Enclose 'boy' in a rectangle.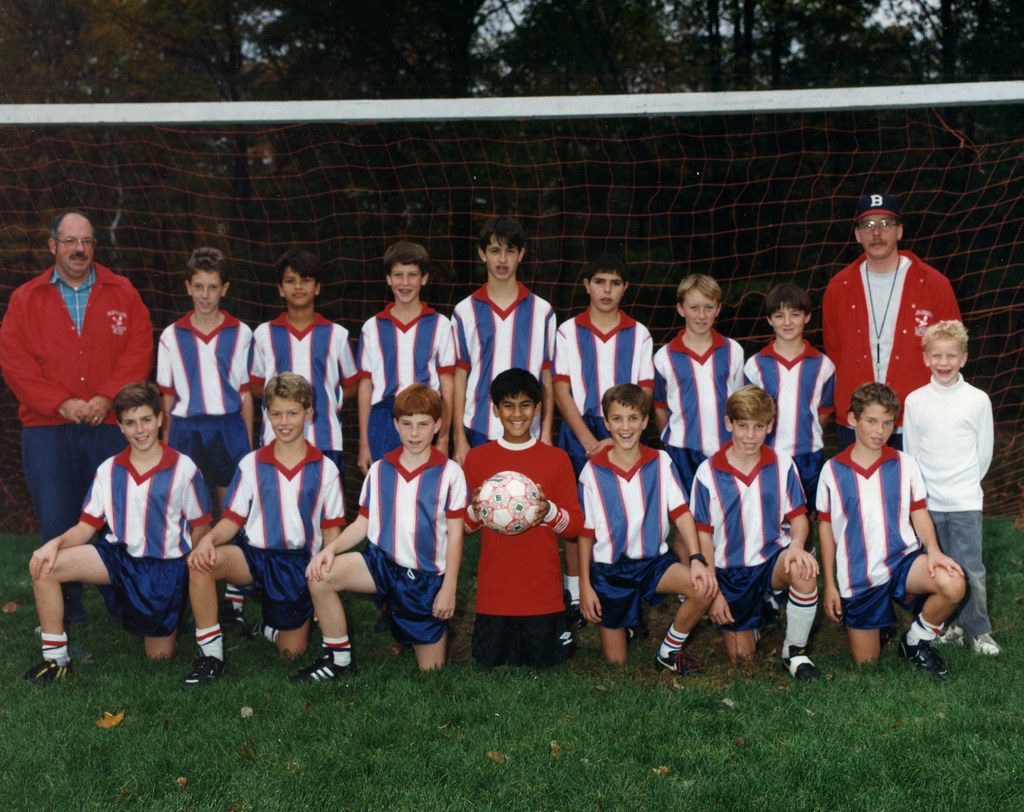
x1=26 y1=387 x2=209 y2=681.
